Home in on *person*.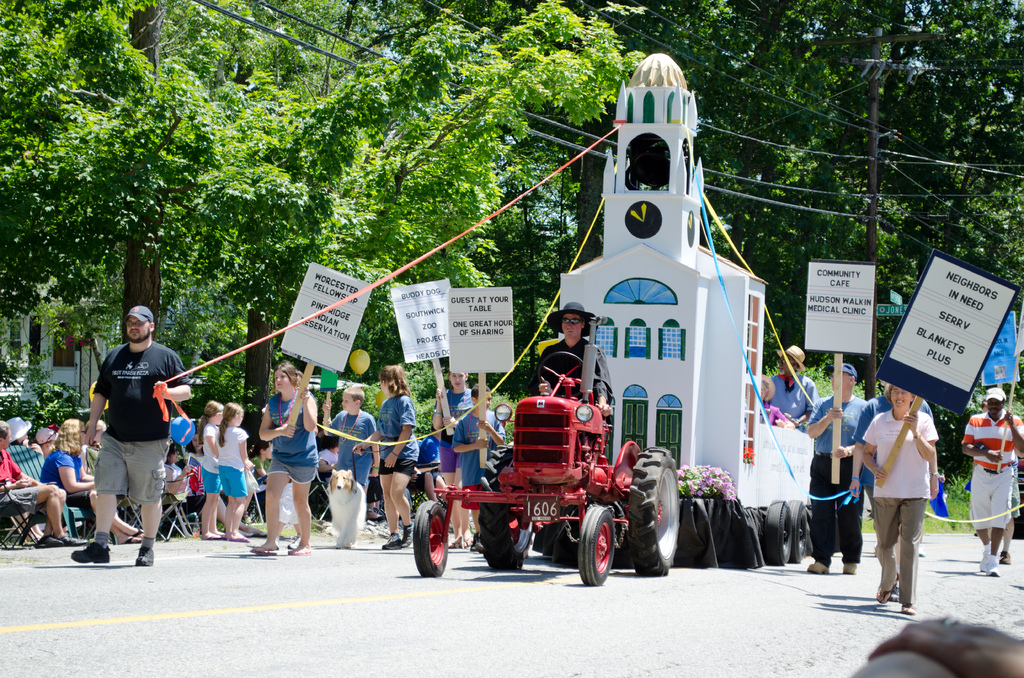
Homed in at left=158, top=439, right=273, bottom=542.
